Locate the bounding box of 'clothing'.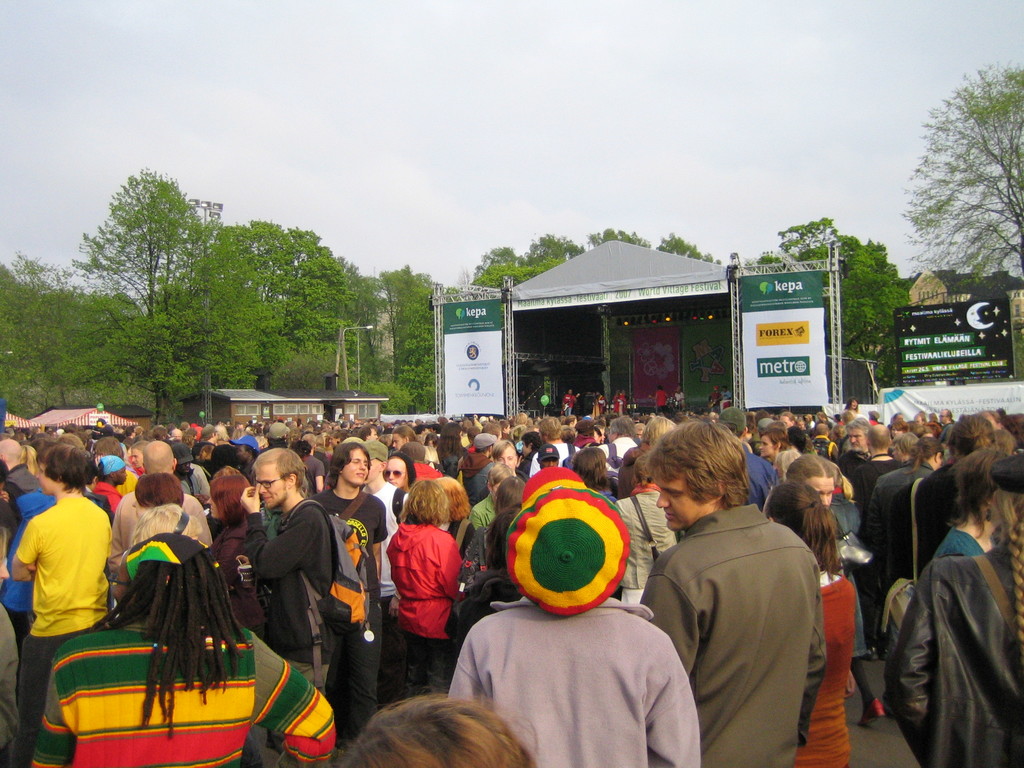
Bounding box: {"left": 17, "top": 491, "right": 109, "bottom": 756}.
